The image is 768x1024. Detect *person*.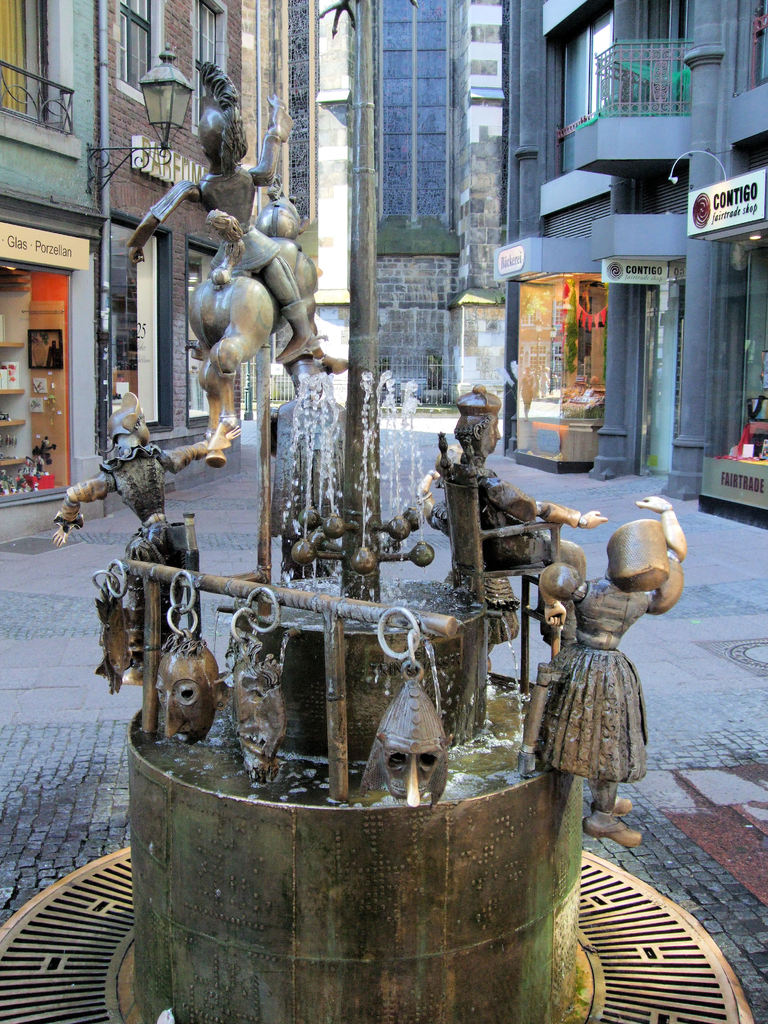
Detection: left=542, top=531, right=659, bottom=850.
